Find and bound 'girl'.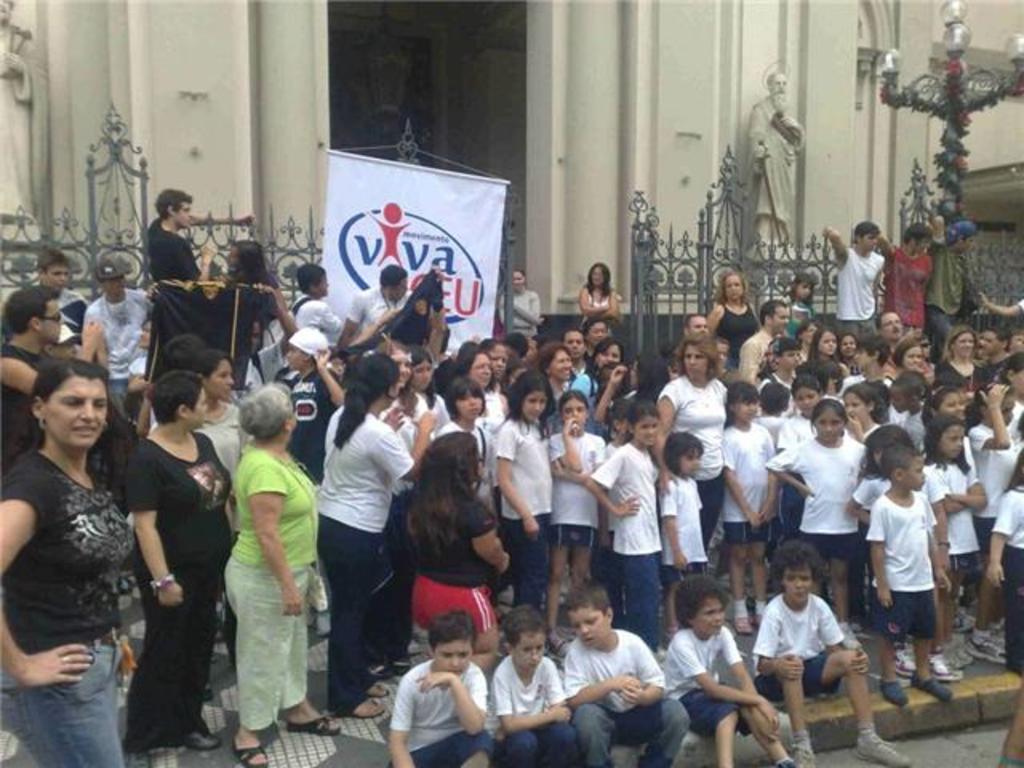
Bound: box=[723, 381, 776, 632].
